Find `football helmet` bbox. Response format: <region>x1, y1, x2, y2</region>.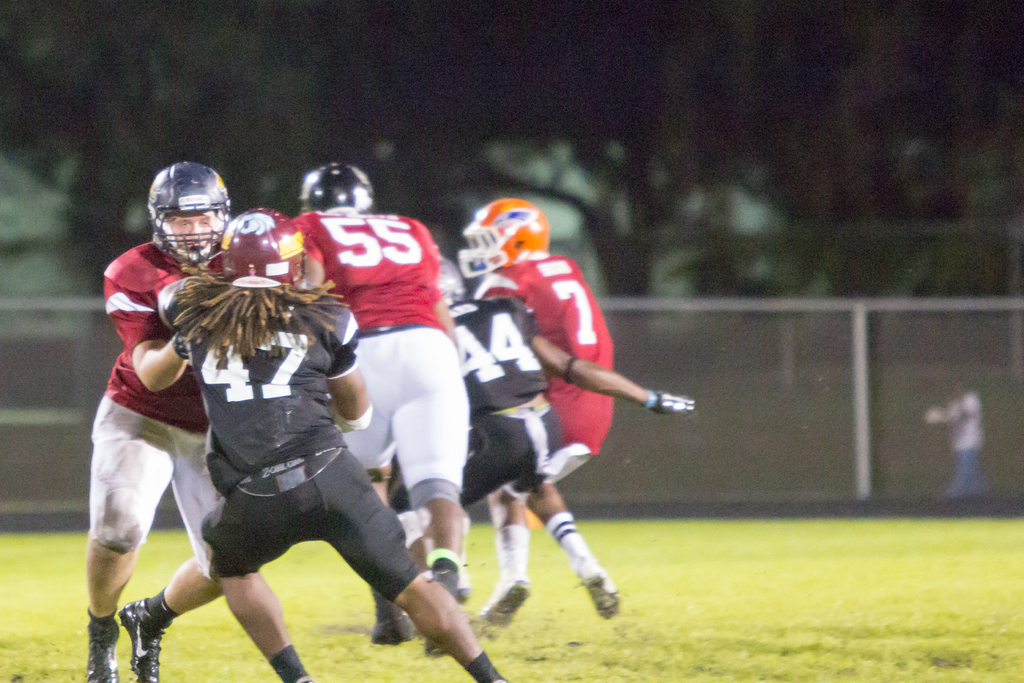
<region>449, 195, 548, 281</region>.
